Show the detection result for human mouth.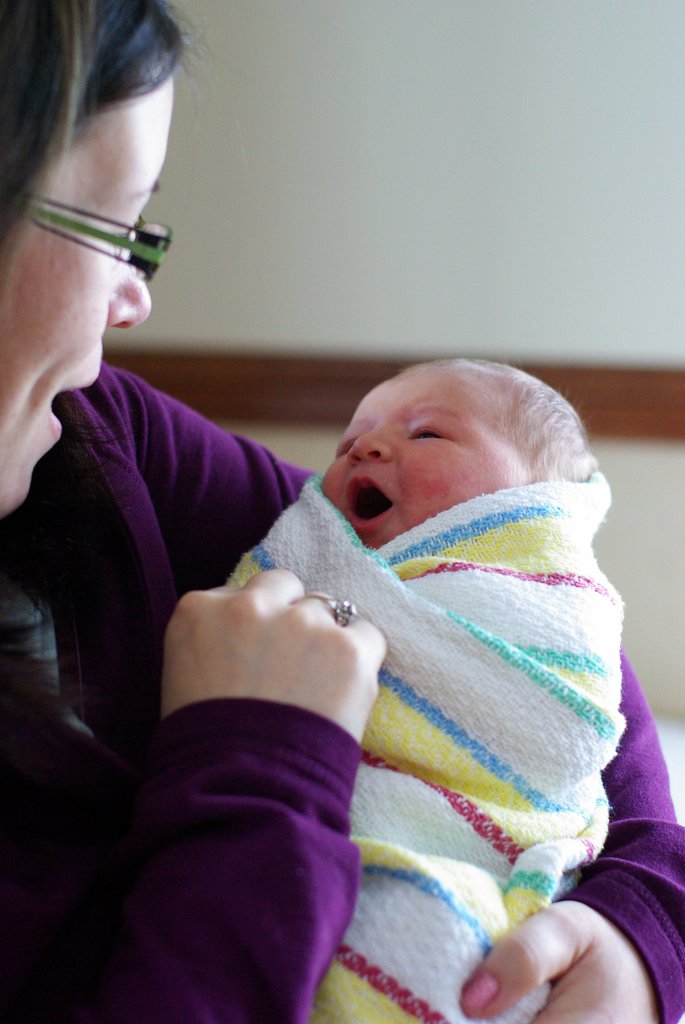
47:373:98:442.
